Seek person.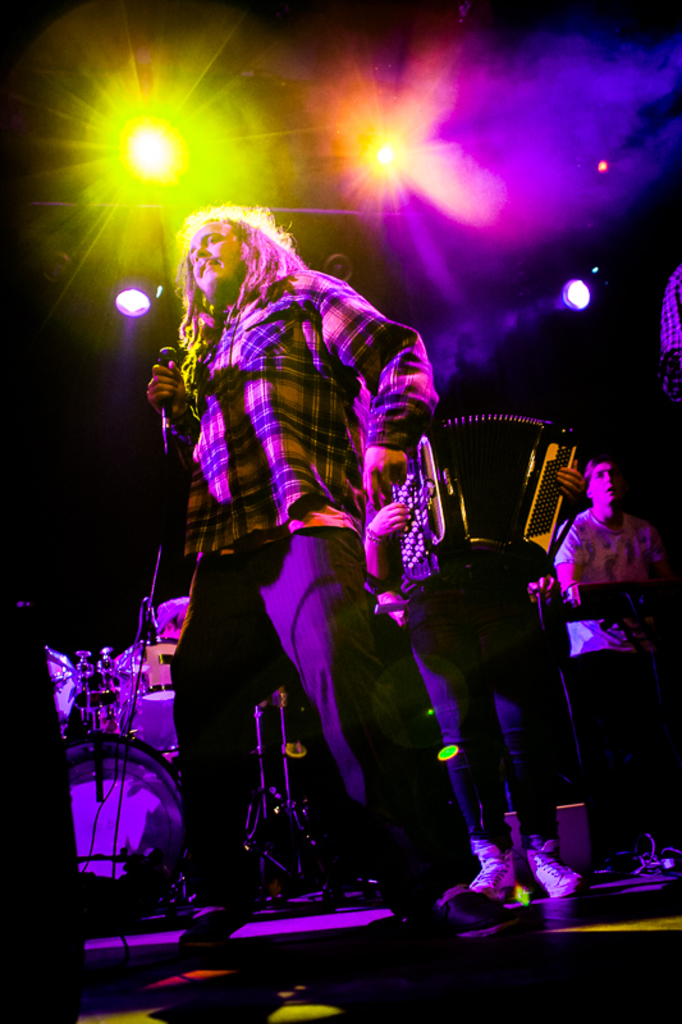
{"left": 551, "top": 451, "right": 673, "bottom": 860}.
